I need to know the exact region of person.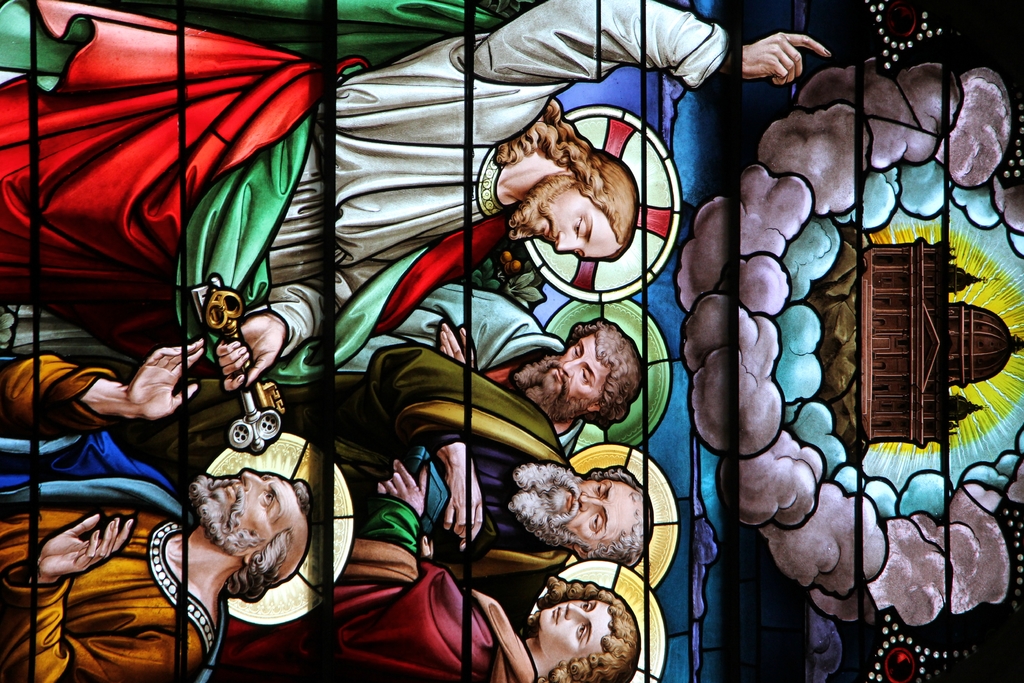
Region: [x1=213, y1=460, x2=639, y2=682].
